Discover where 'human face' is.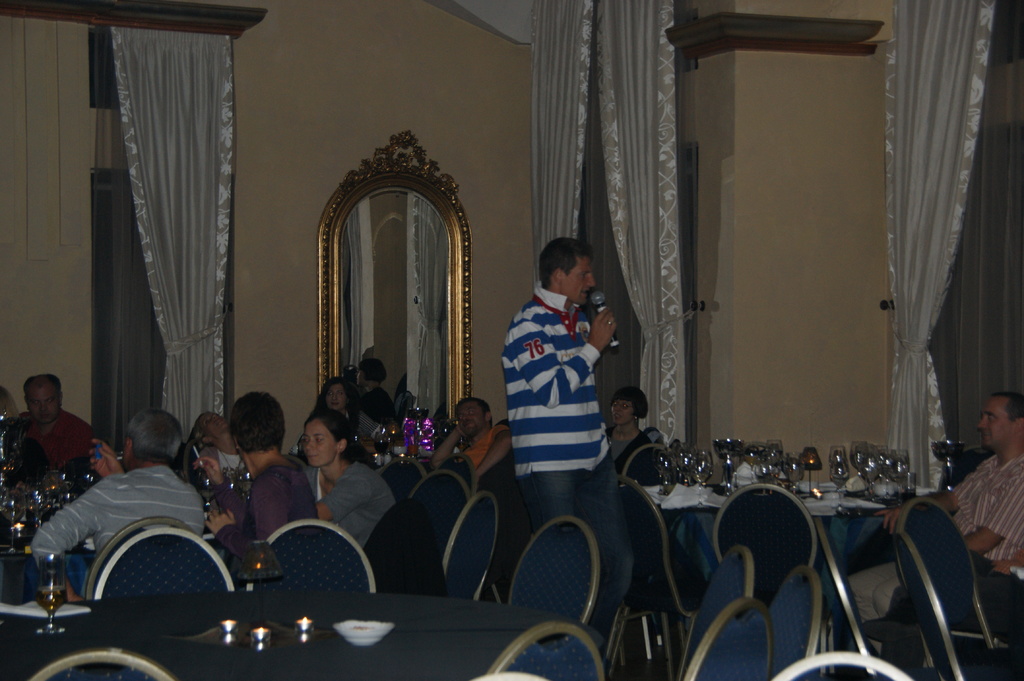
Discovered at pyautogui.locateOnScreen(324, 383, 346, 413).
